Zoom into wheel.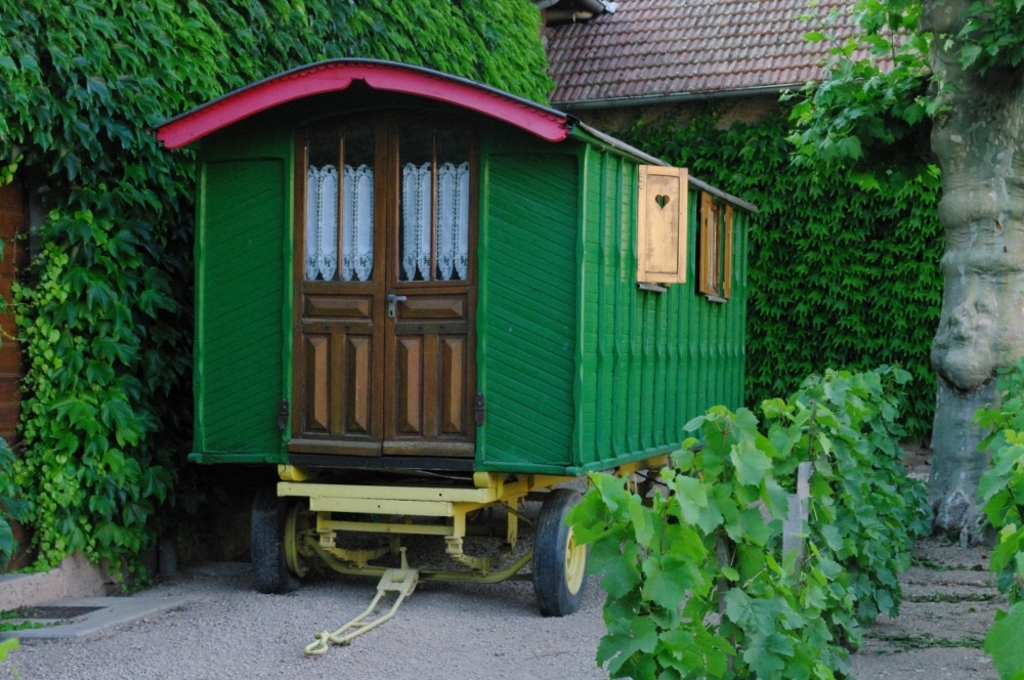
Zoom target: BBox(250, 482, 319, 590).
